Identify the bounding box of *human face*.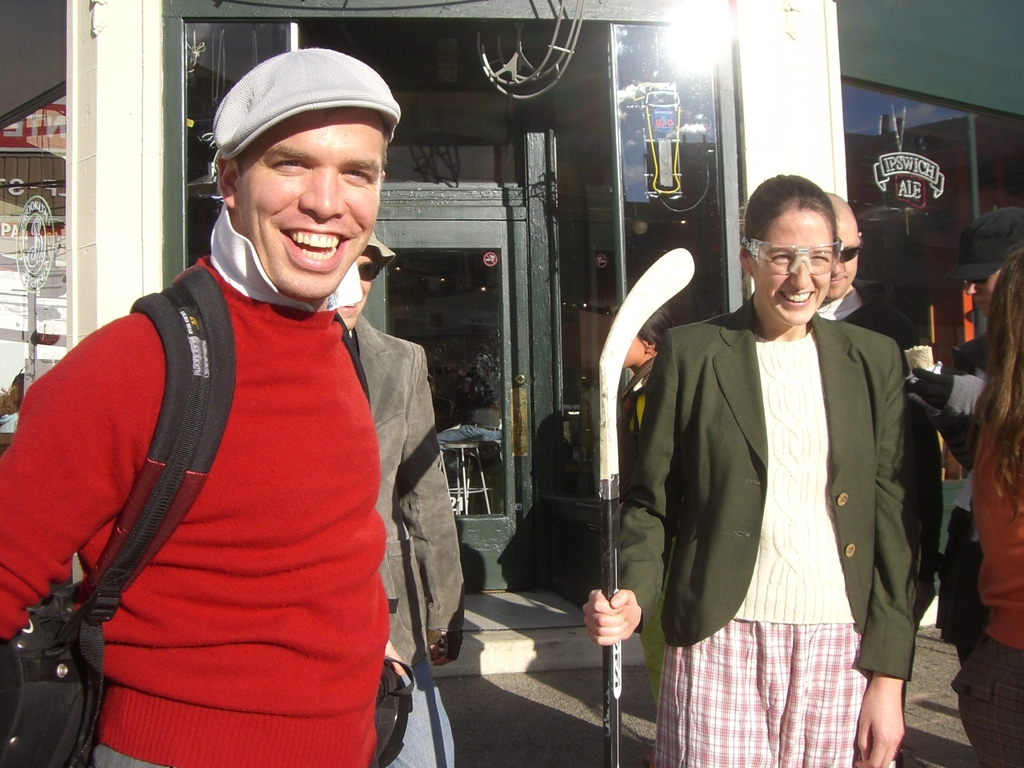
detection(623, 333, 649, 371).
